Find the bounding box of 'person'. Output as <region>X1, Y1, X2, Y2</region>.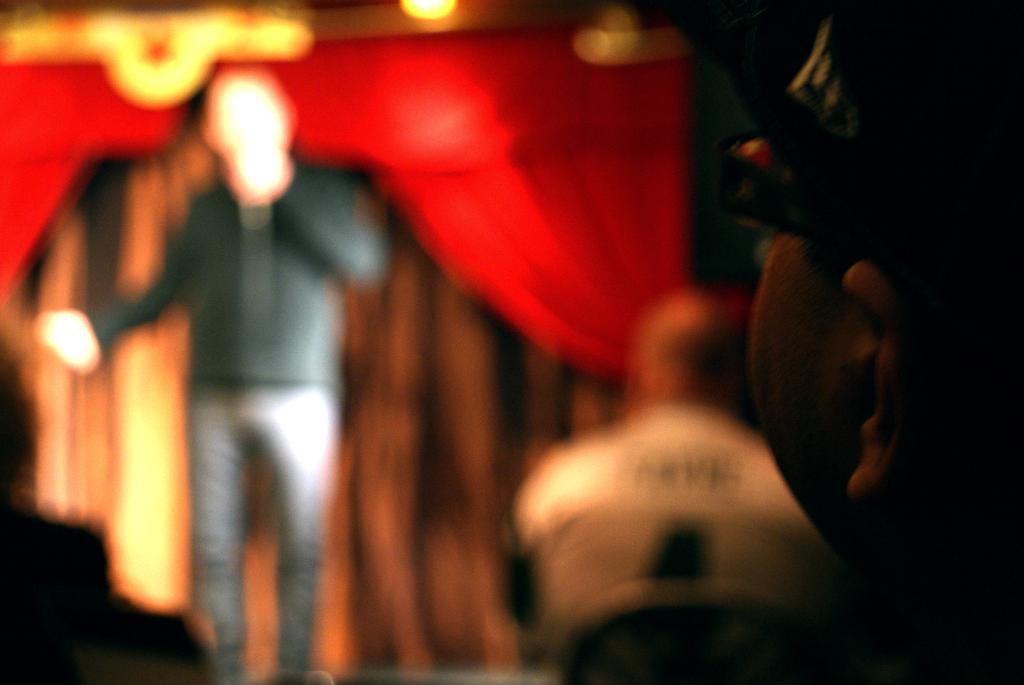
<region>35, 68, 383, 684</region>.
